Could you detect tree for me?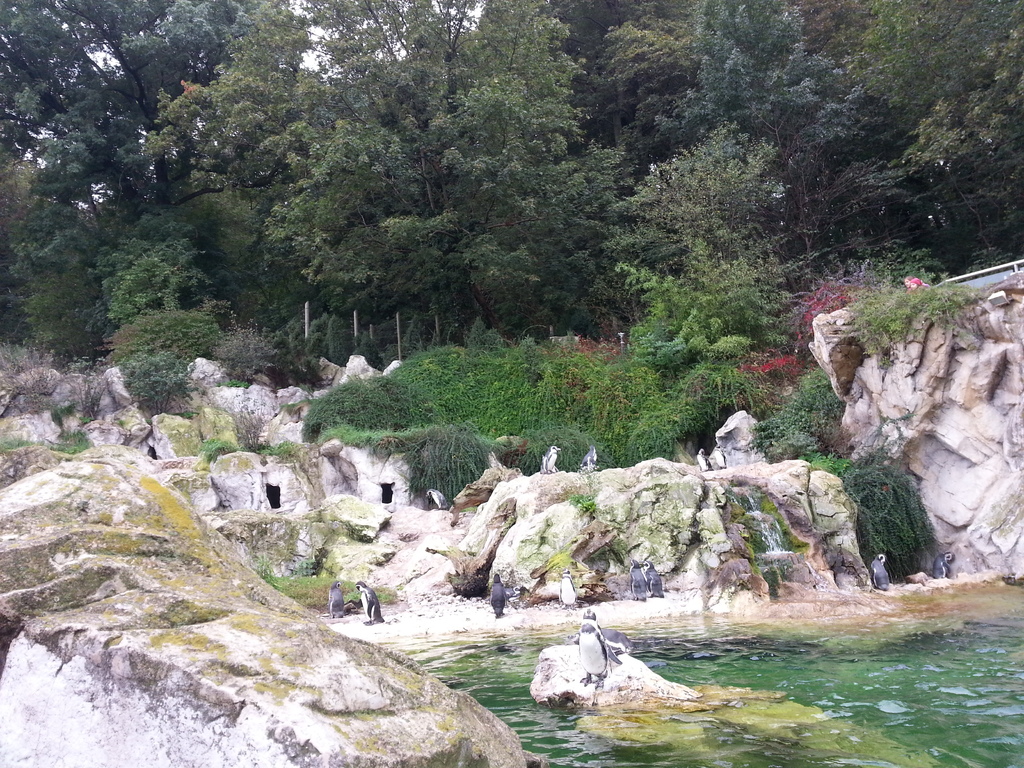
Detection result: 134:0:626:326.
